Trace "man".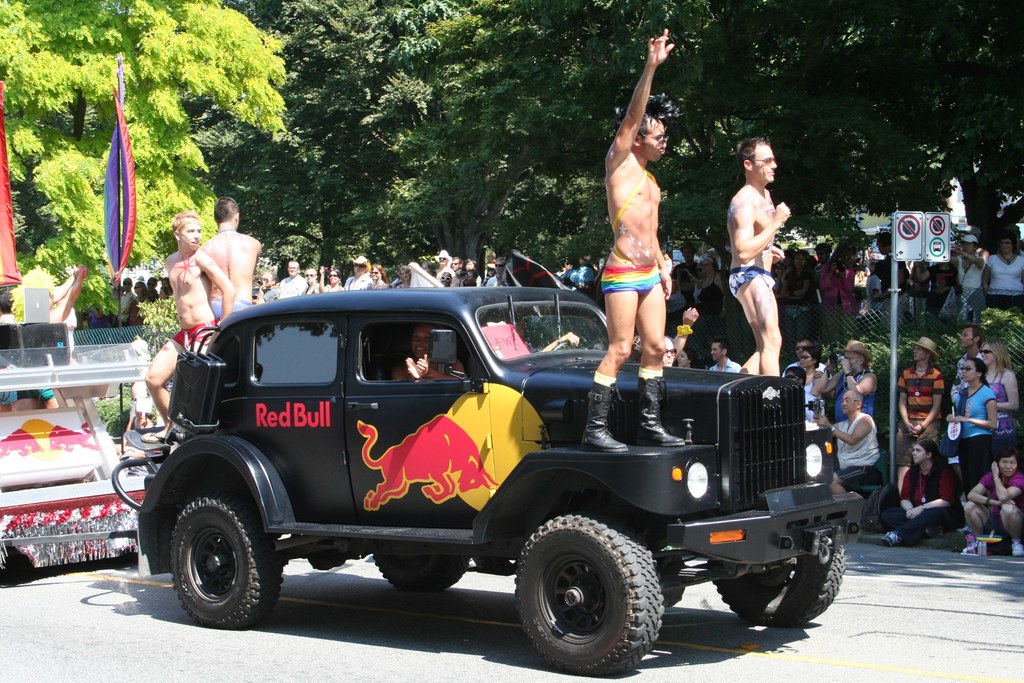
Traced to (816, 338, 880, 424).
